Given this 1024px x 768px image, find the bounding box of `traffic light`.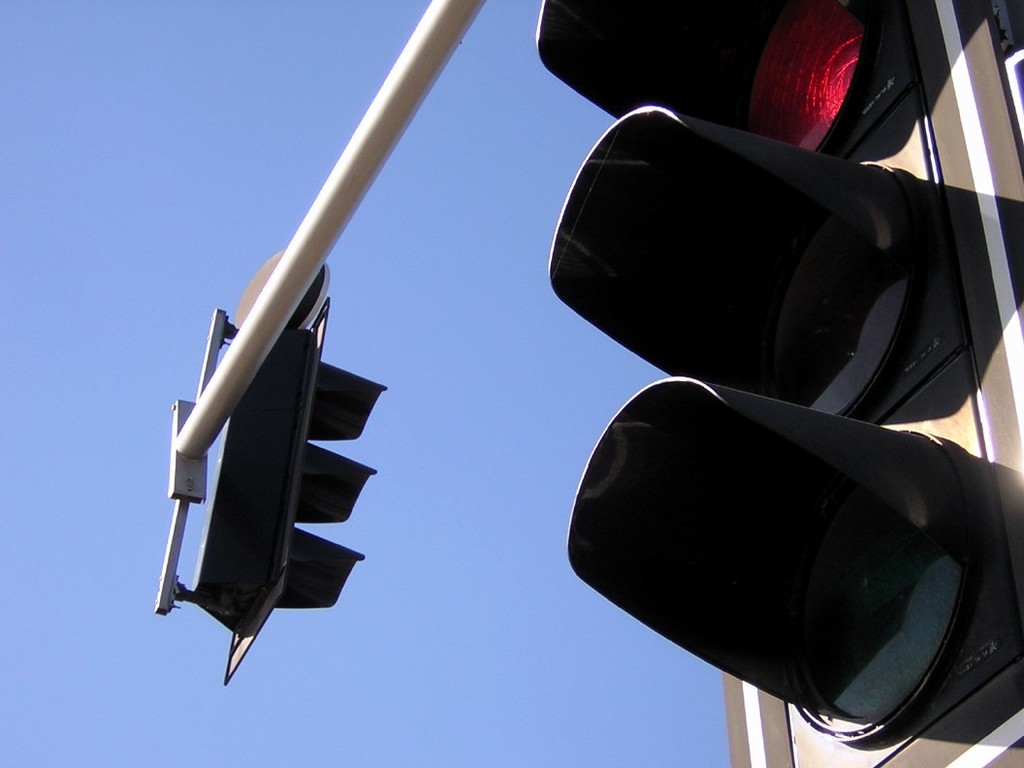
locate(184, 295, 389, 690).
